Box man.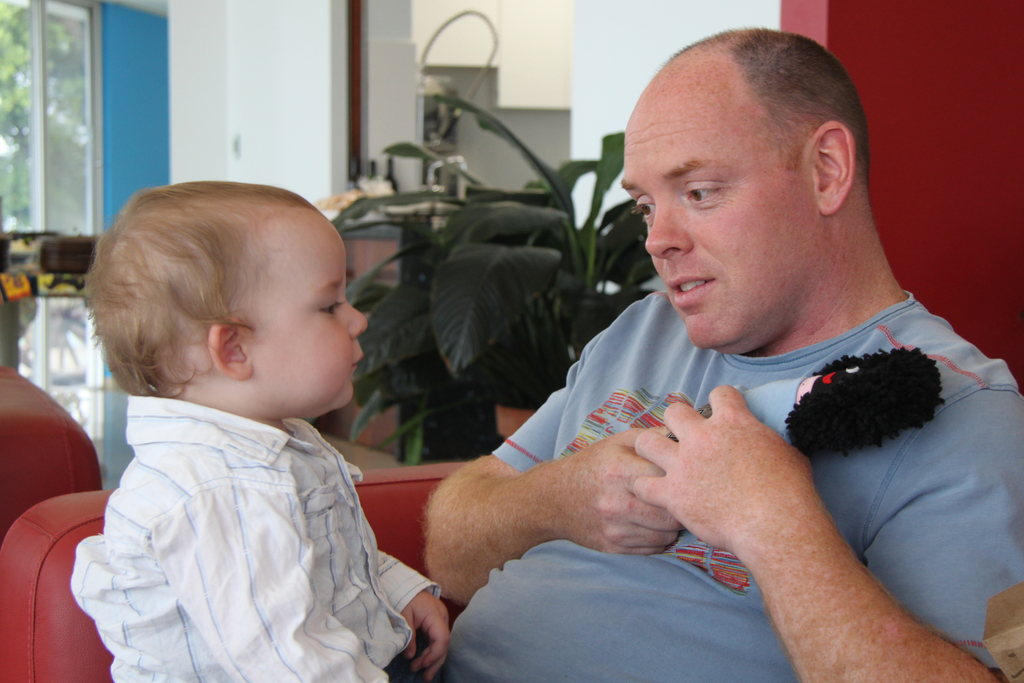
[406,24,1023,682].
